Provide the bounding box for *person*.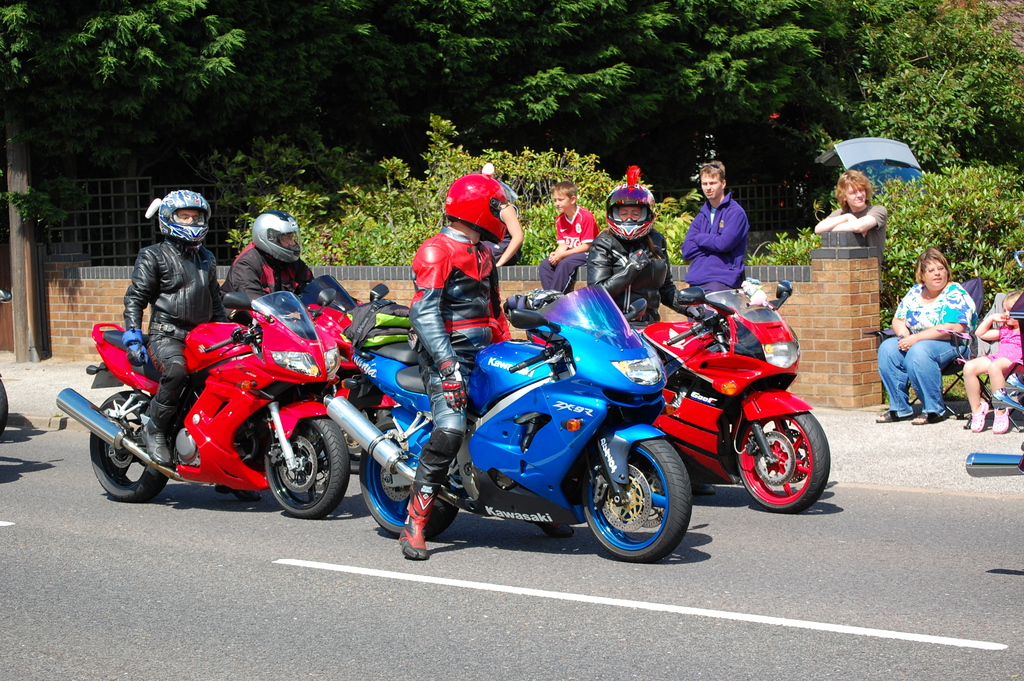
(685, 169, 771, 315).
